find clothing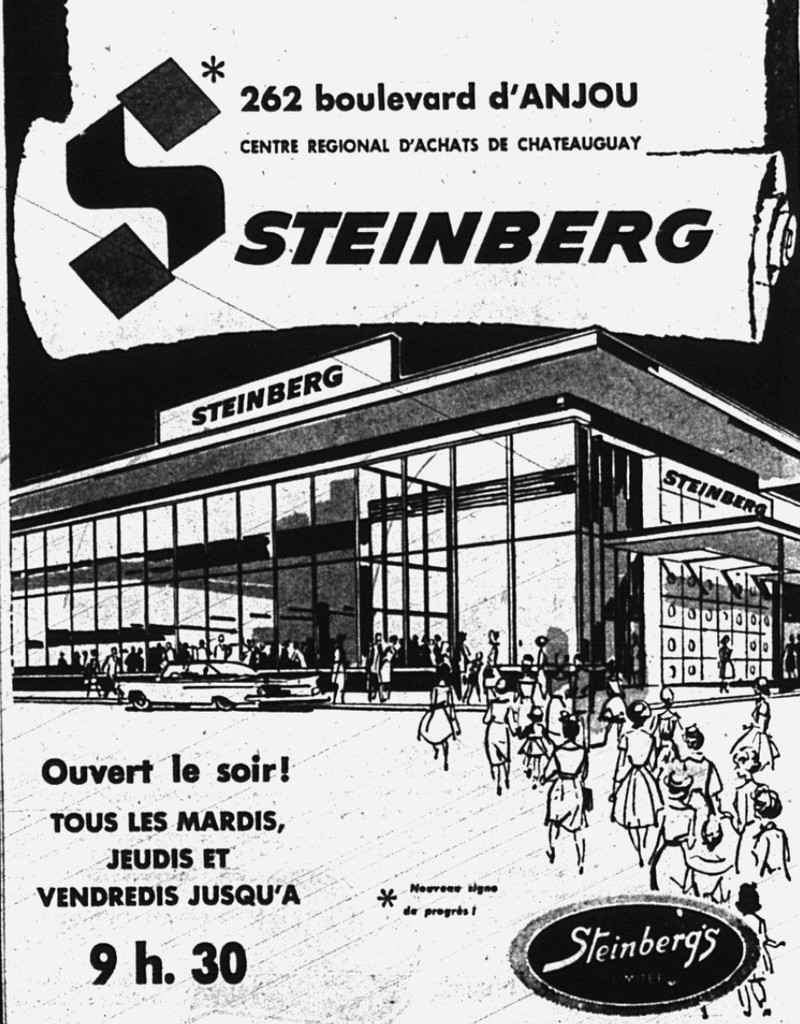
crop(481, 644, 502, 692)
